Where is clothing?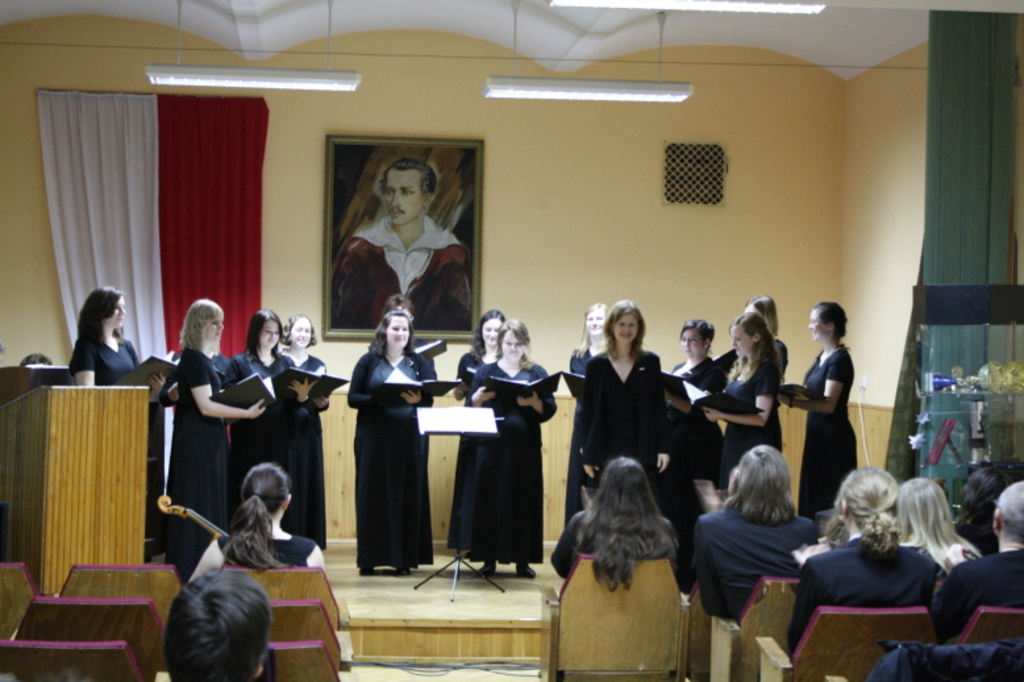
[350,348,436,573].
